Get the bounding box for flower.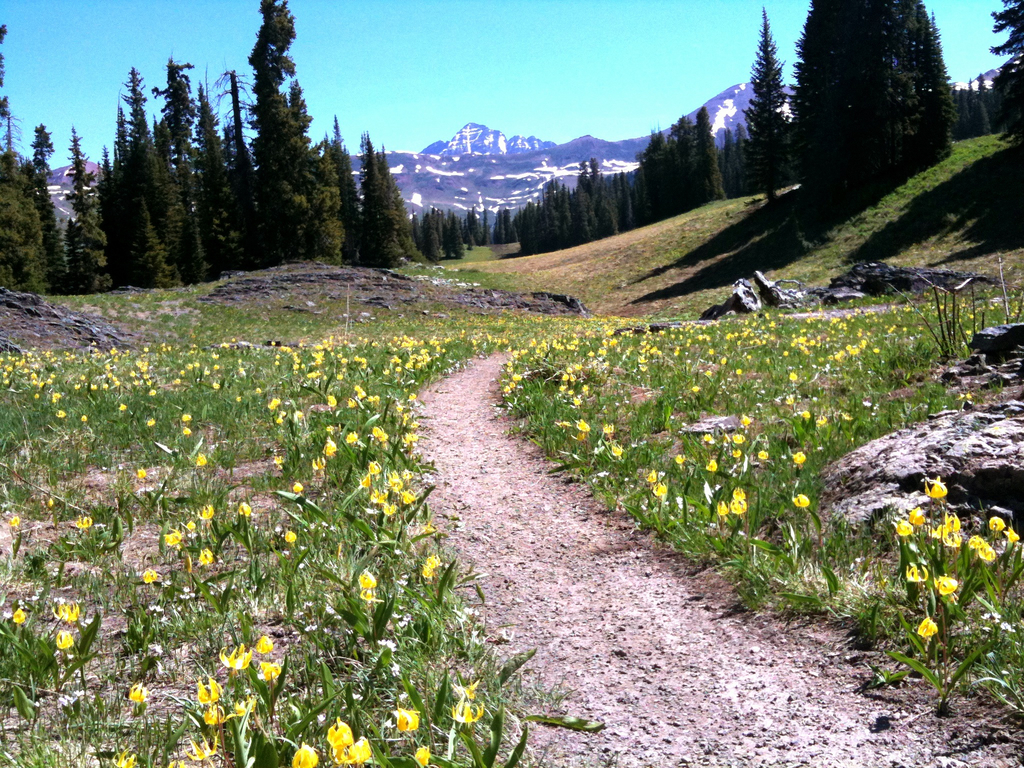
(670,452,692,466).
